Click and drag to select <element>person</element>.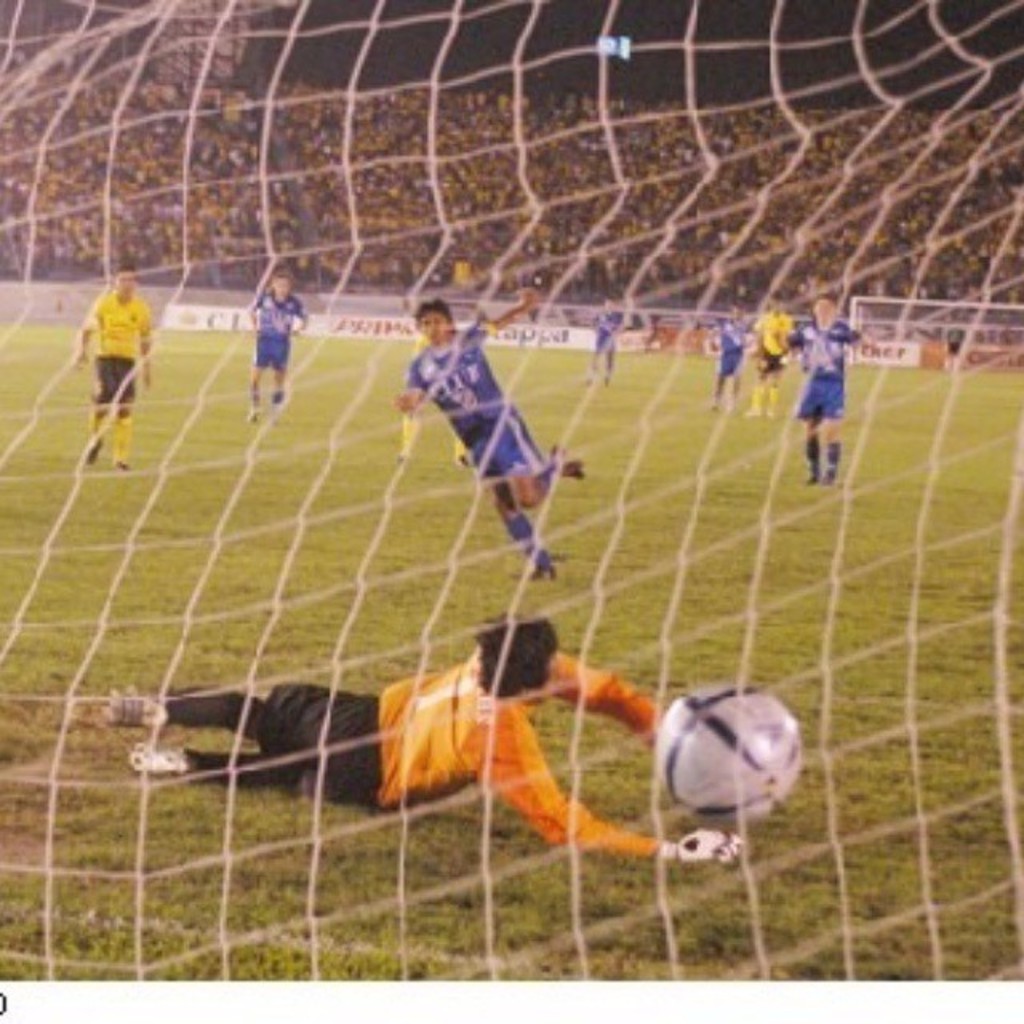
Selection: x1=749 y1=288 x2=792 y2=411.
